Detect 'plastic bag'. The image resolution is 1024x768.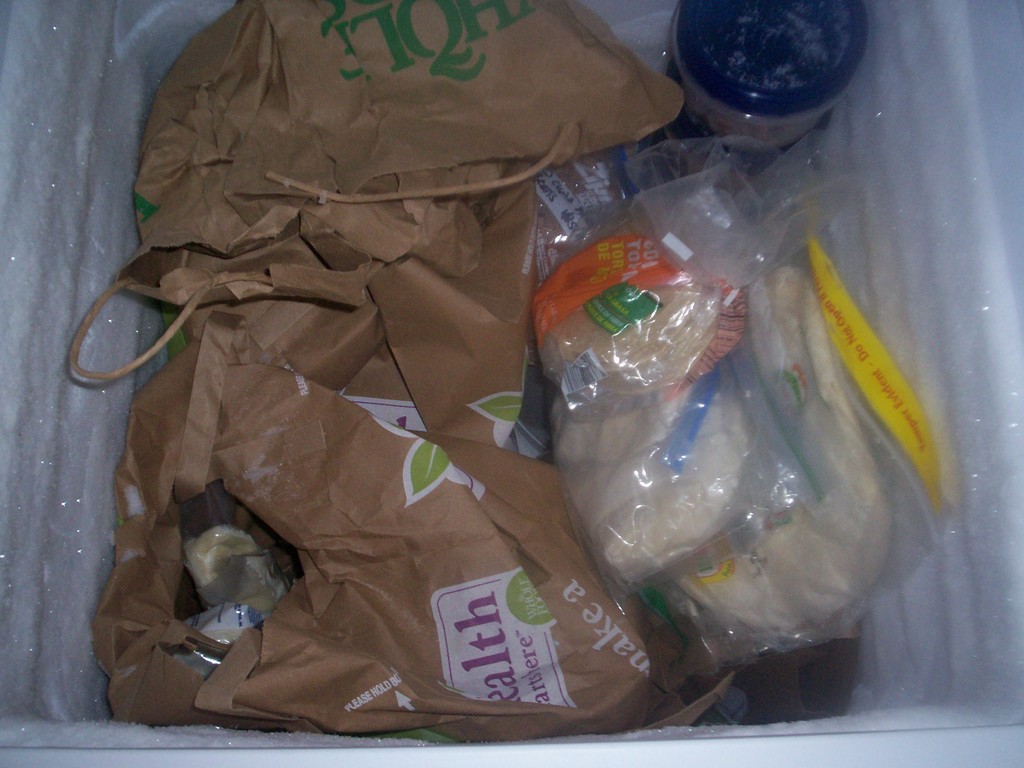
bbox=(531, 126, 962, 669).
